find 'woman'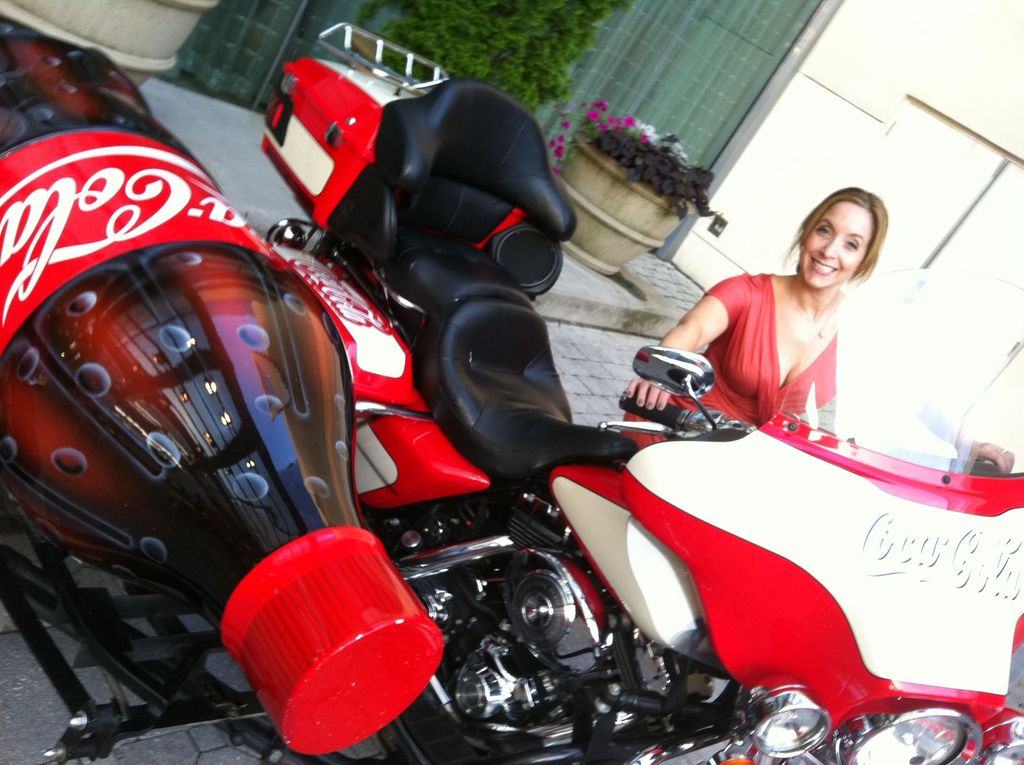
(left=663, top=166, right=927, bottom=567)
